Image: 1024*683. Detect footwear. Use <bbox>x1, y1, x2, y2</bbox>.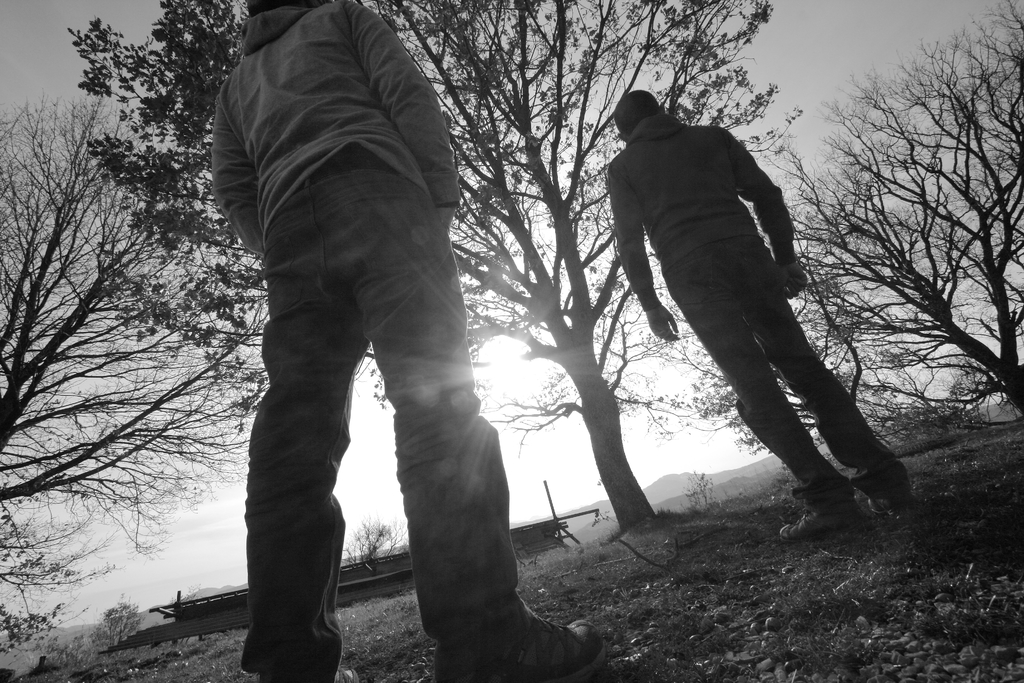
<bbox>324, 664, 364, 682</bbox>.
